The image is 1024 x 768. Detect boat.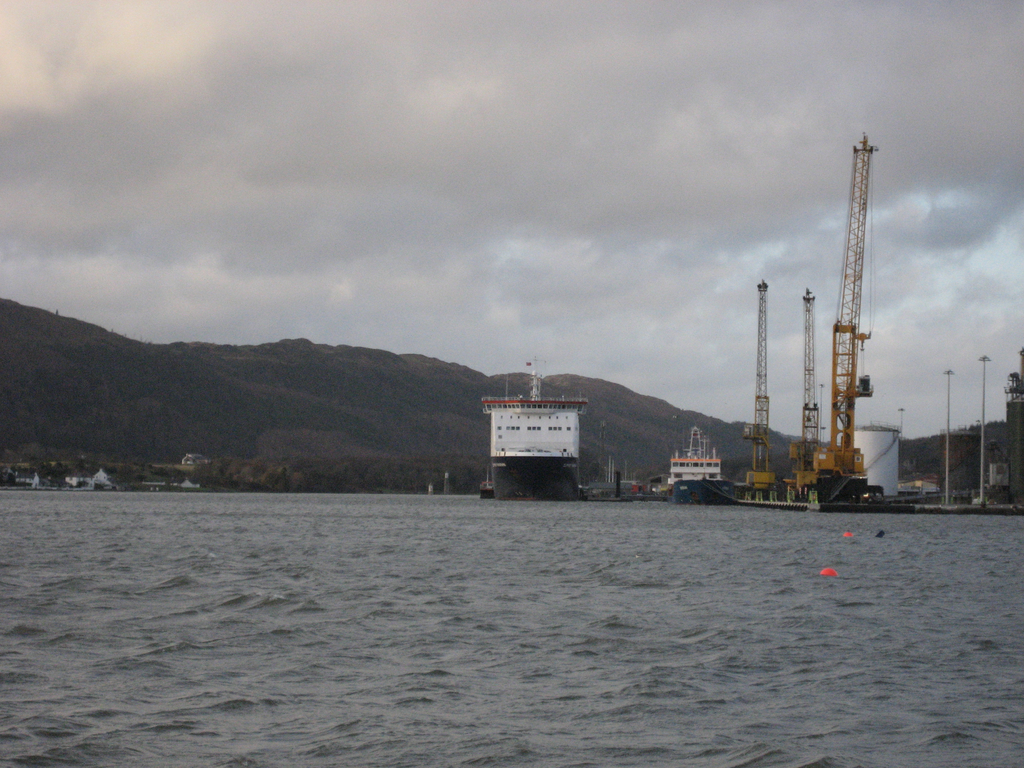
Detection: {"left": 669, "top": 422, "right": 741, "bottom": 504}.
